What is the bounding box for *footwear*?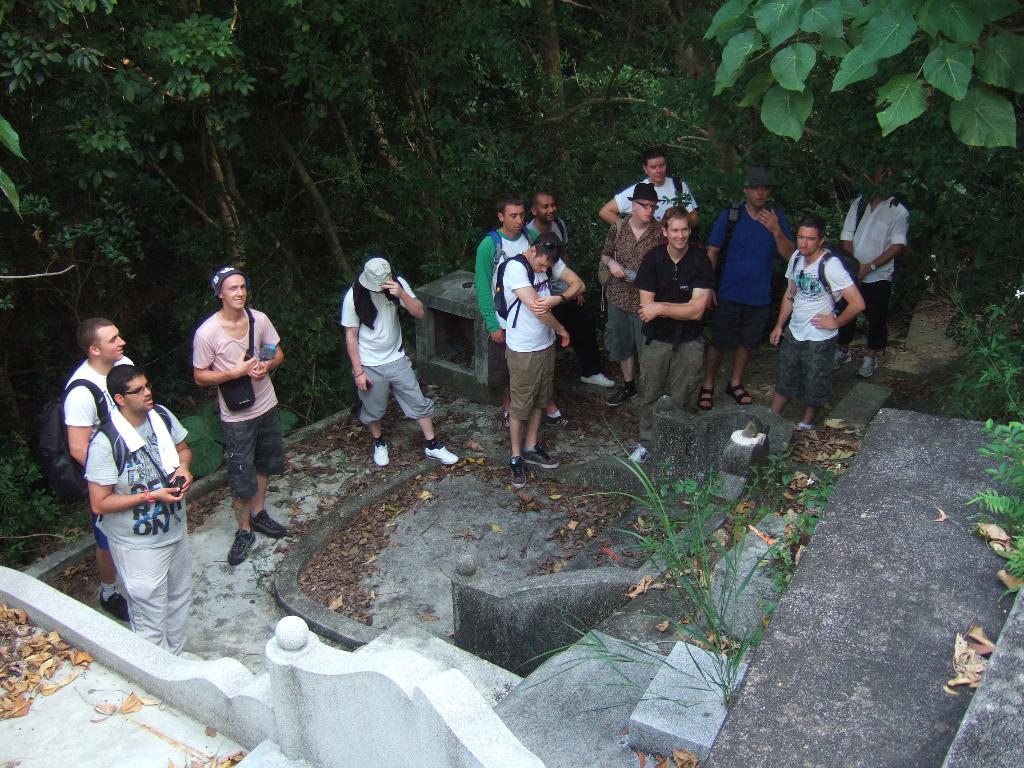
bbox=(609, 376, 637, 406).
